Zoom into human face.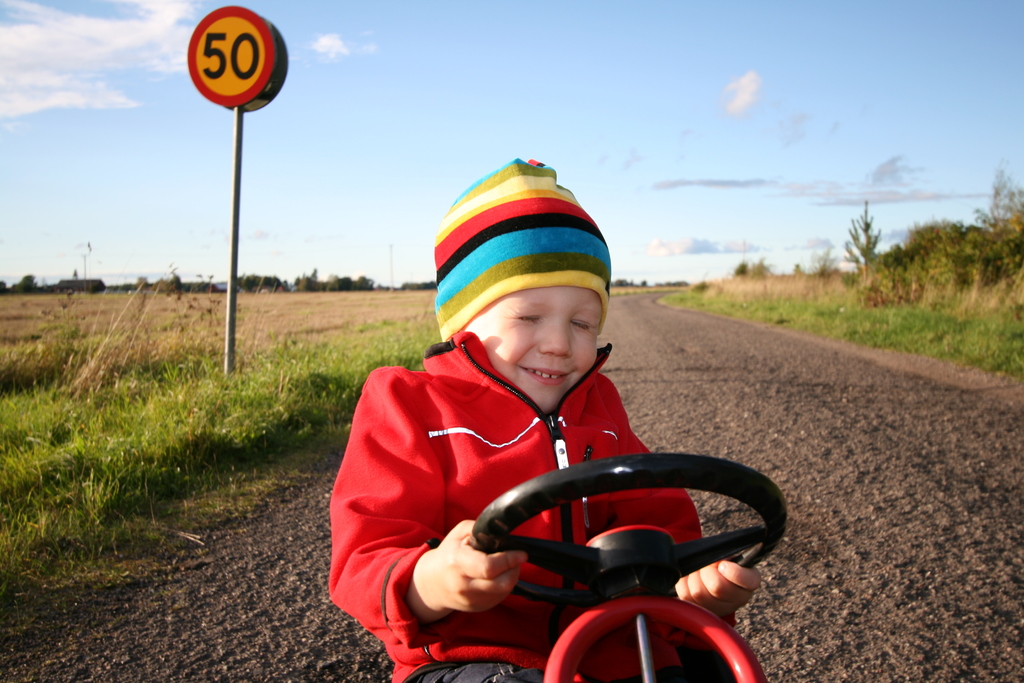
Zoom target: <bbox>461, 285, 602, 413</bbox>.
